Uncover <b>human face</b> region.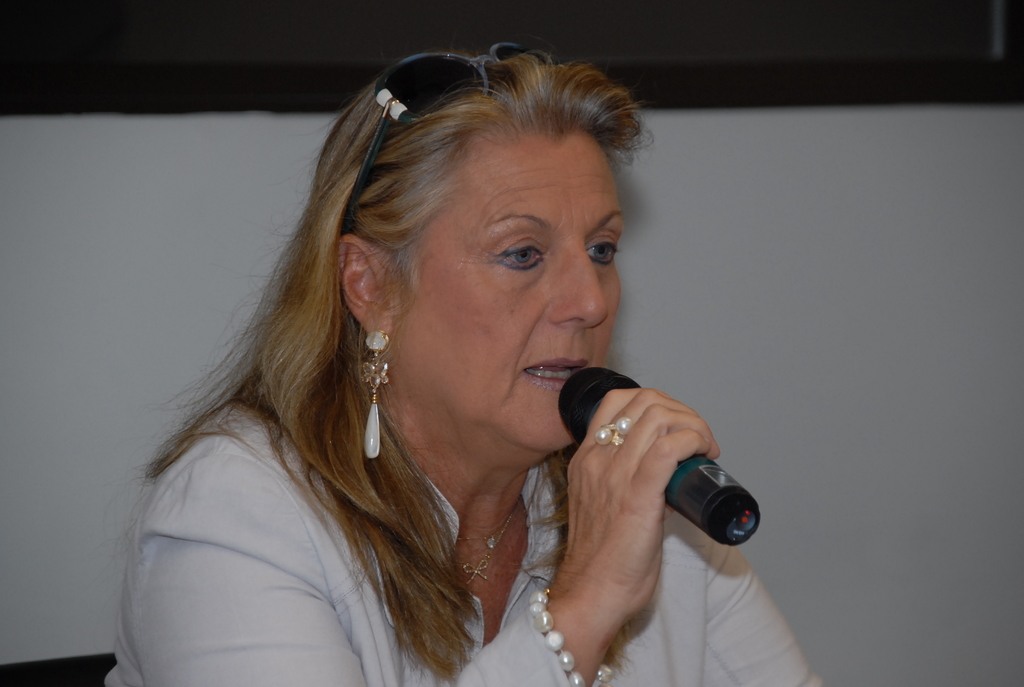
Uncovered: [x1=394, y1=128, x2=621, y2=444].
